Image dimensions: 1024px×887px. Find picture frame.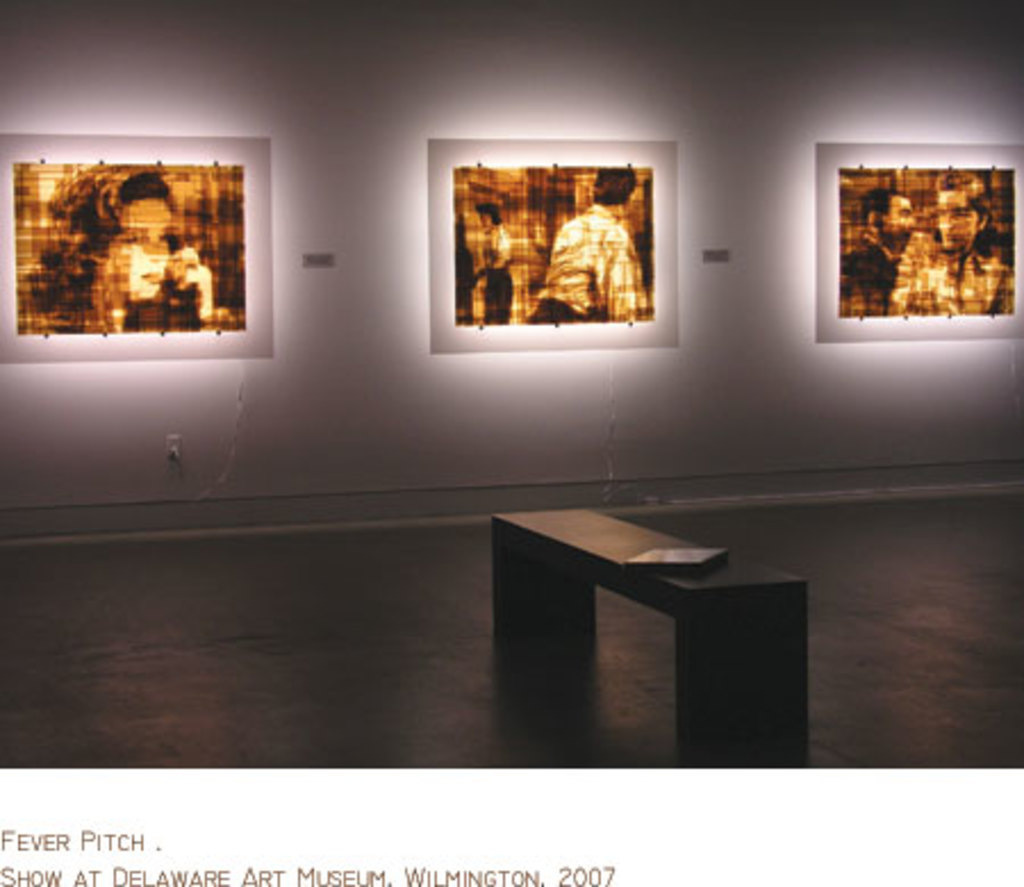
0:127:278:366.
